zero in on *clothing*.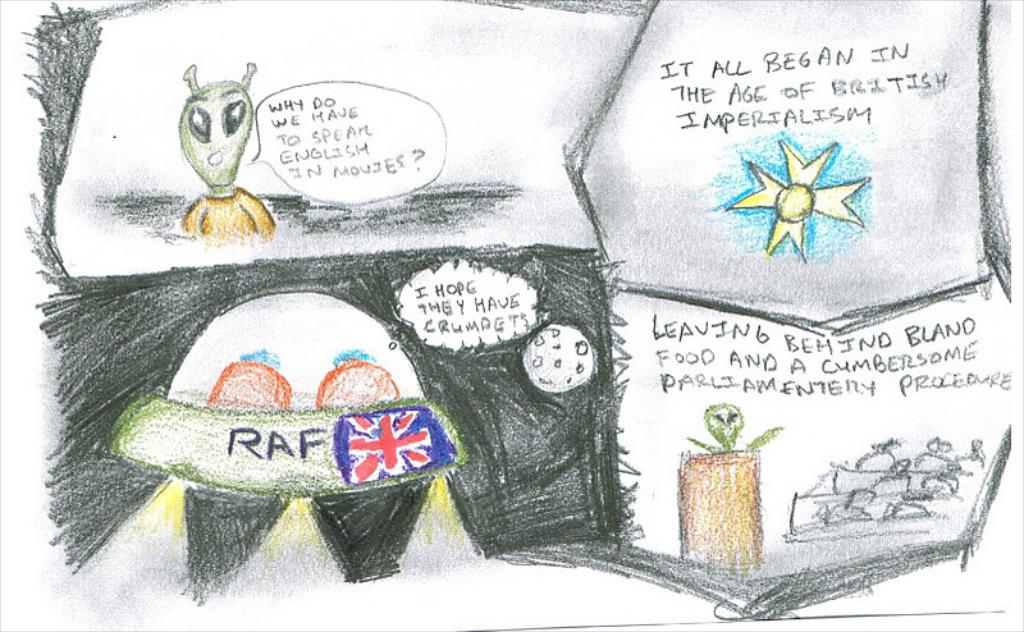
Zeroed in: 183,188,274,244.
